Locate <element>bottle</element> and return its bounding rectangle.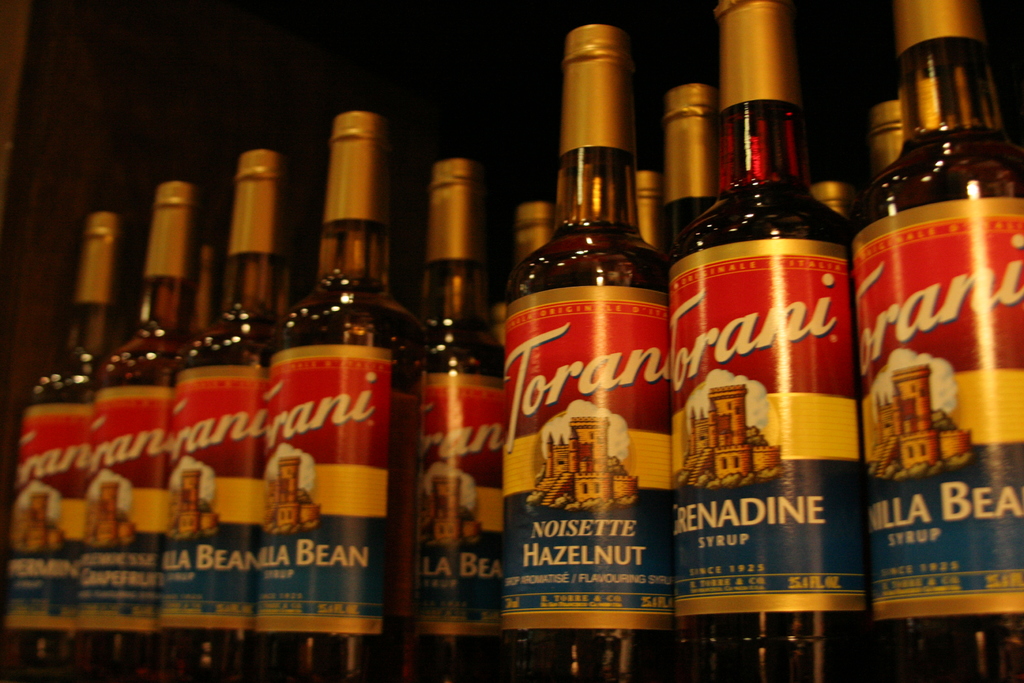
[665, 50, 877, 658].
